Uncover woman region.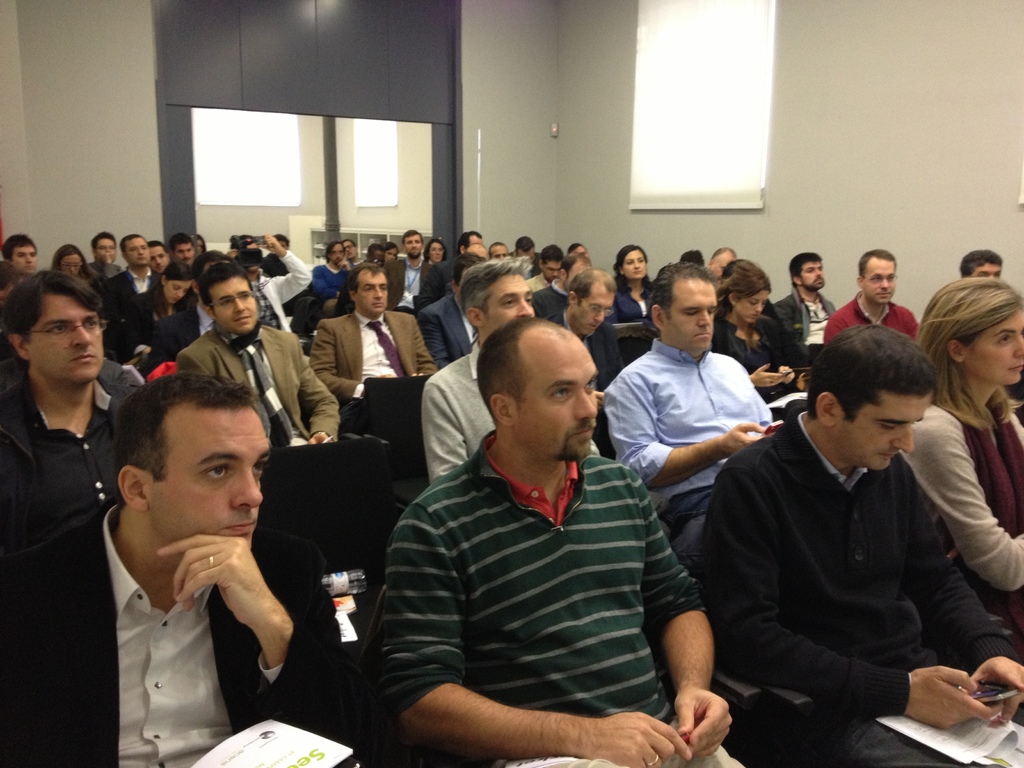
Uncovered: bbox=[422, 238, 448, 267].
